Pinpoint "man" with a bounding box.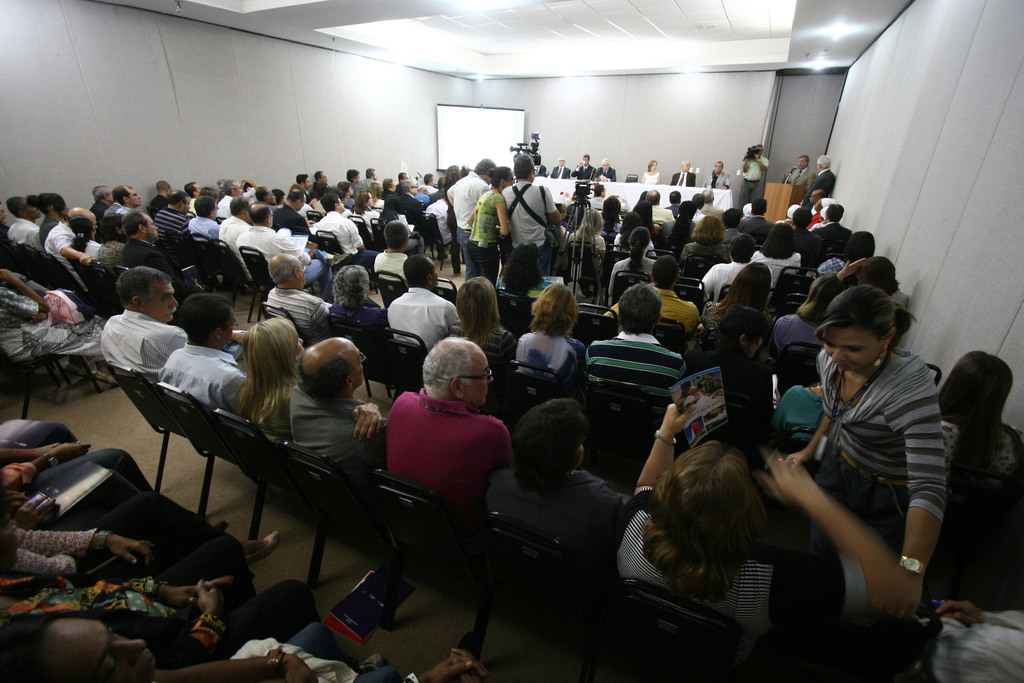
{"x1": 372, "y1": 221, "x2": 419, "y2": 283}.
